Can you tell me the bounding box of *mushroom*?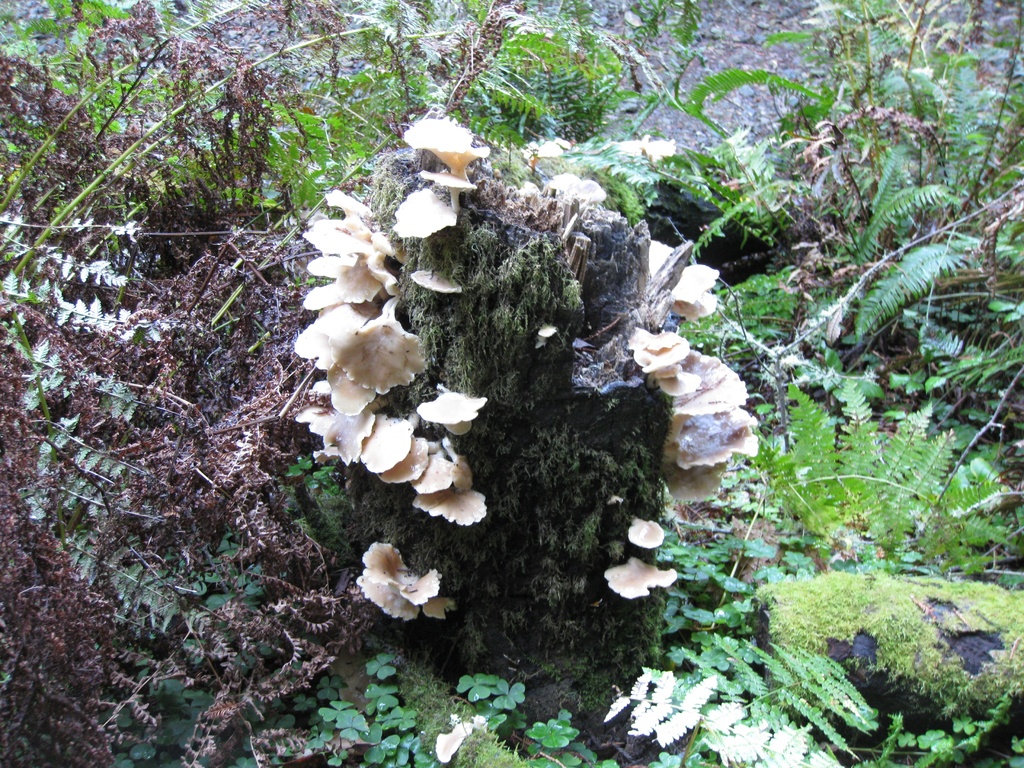
<bbox>604, 558, 678, 600</bbox>.
